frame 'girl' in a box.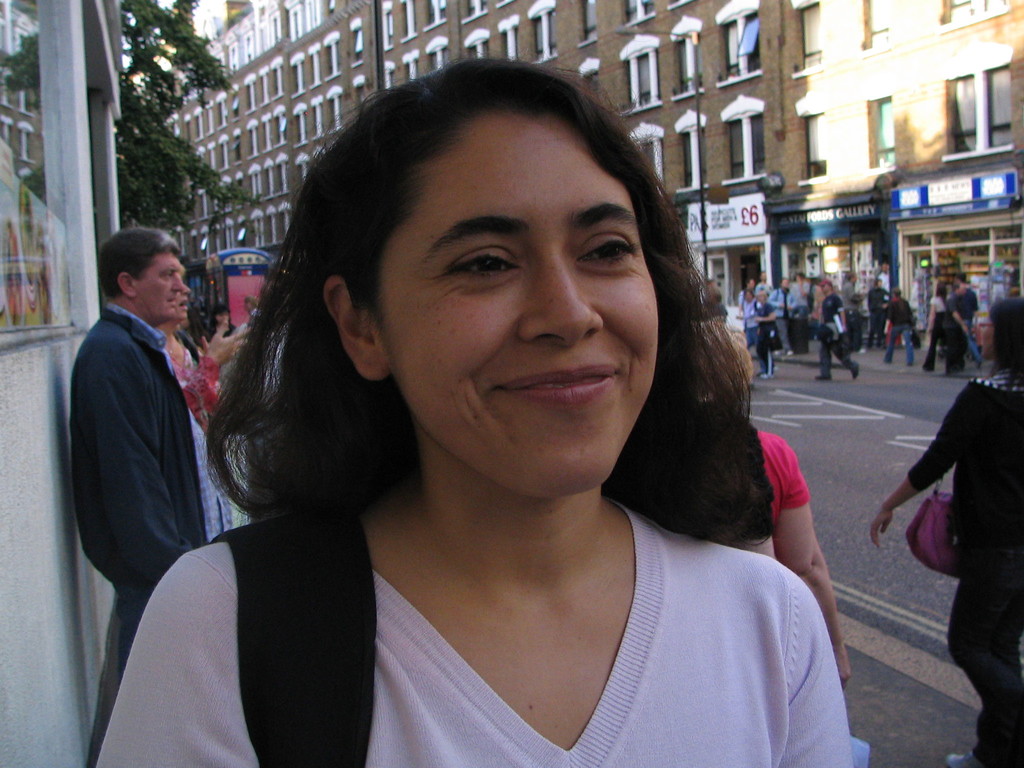
{"left": 923, "top": 282, "right": 970, "bottom": 375}.
